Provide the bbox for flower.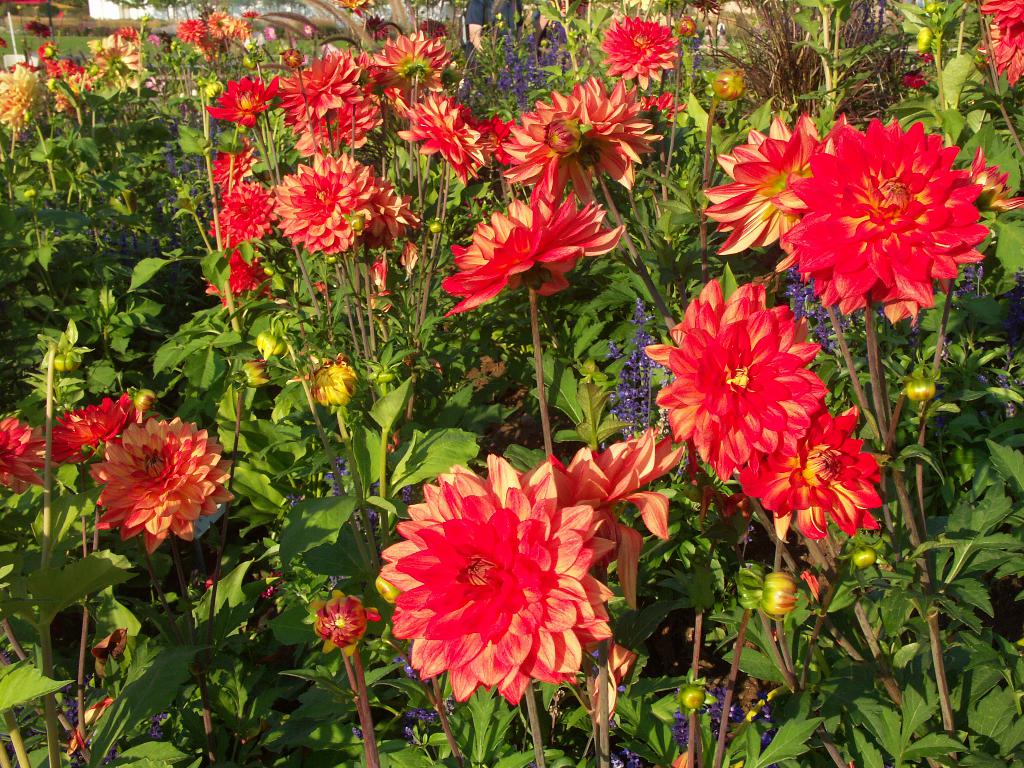
select_region(179, 13, 209, 44).
